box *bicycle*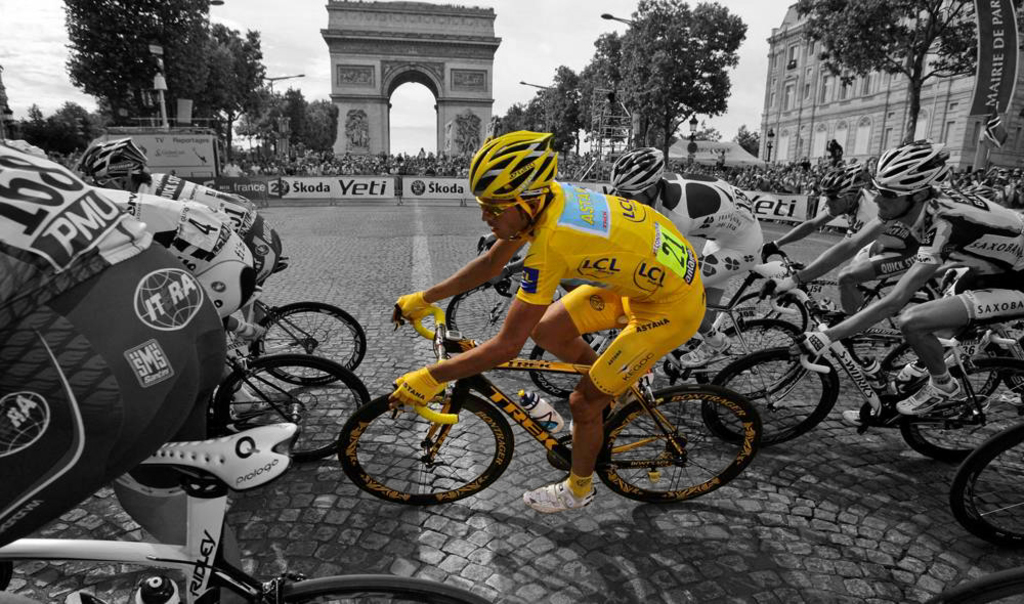
700, 281, 1023, 469
